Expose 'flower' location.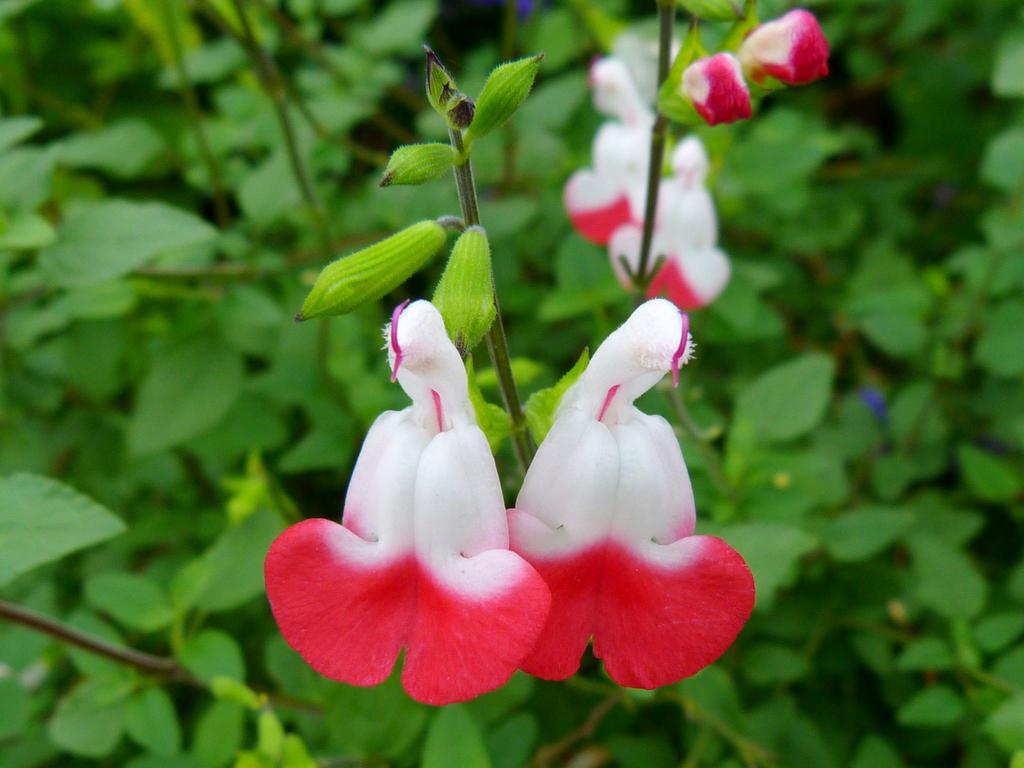
Exposed at 264, 298, 551, 705.
